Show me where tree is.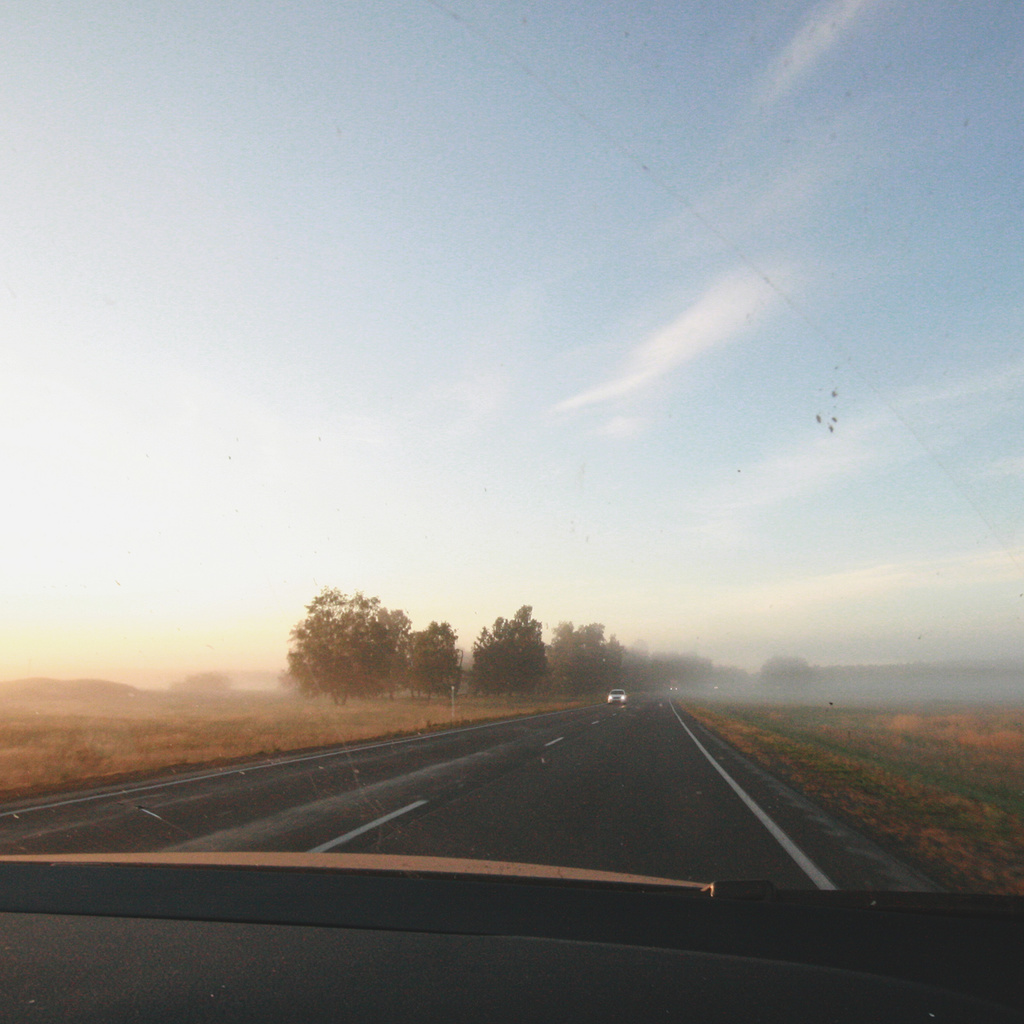
tree is at (476,602,543,700).
